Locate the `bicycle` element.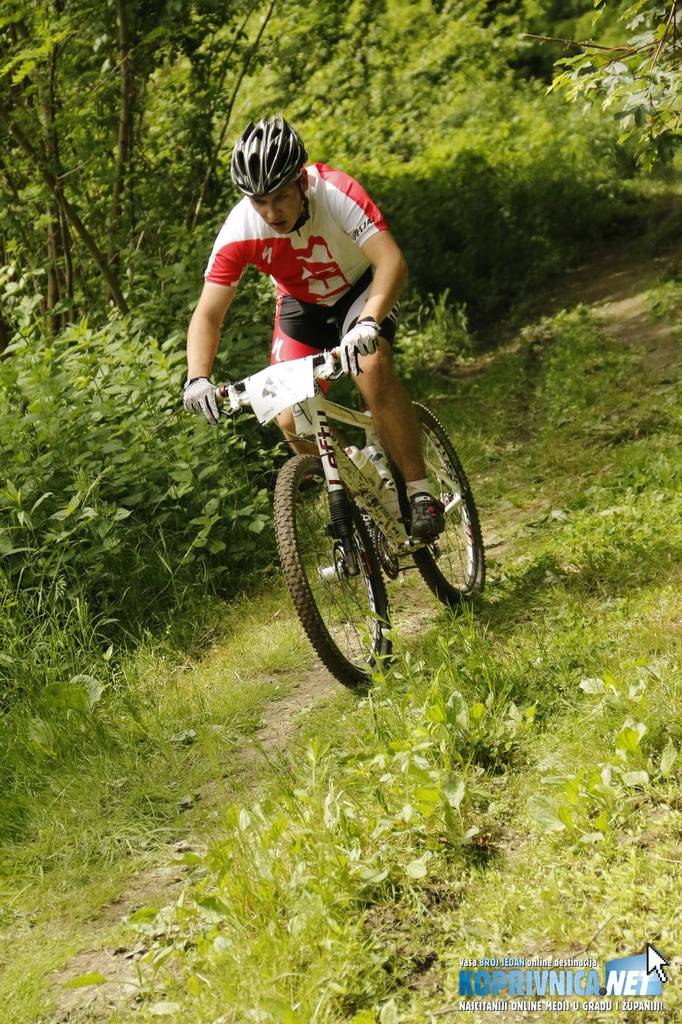
Element bbox: (207, 325, 491, 705).
